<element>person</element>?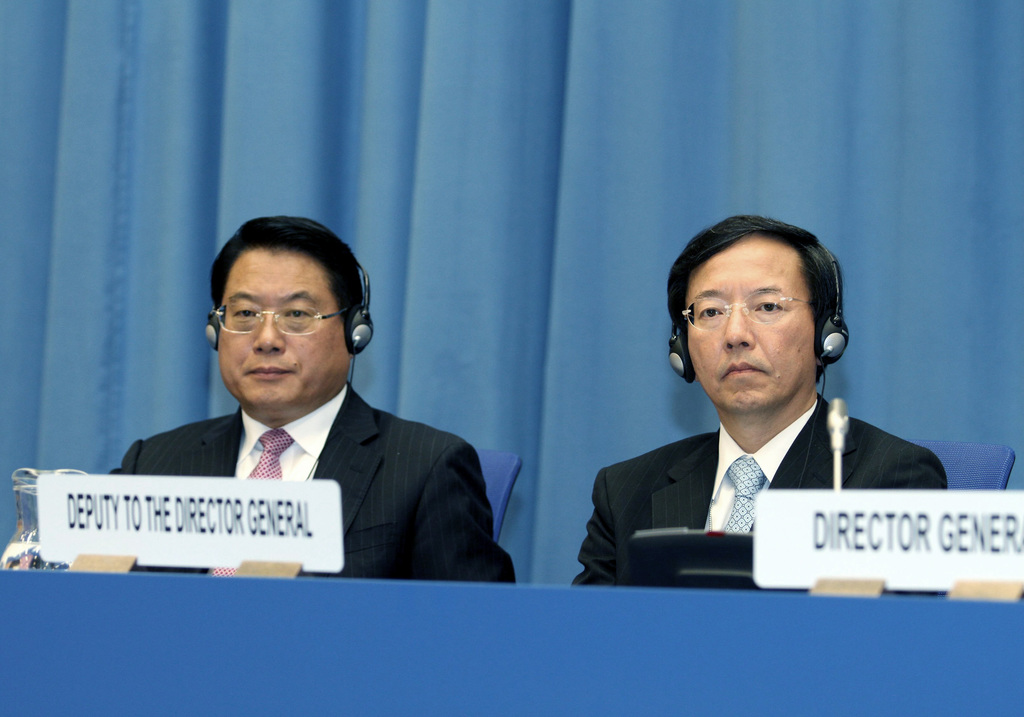
84,214,520,601
